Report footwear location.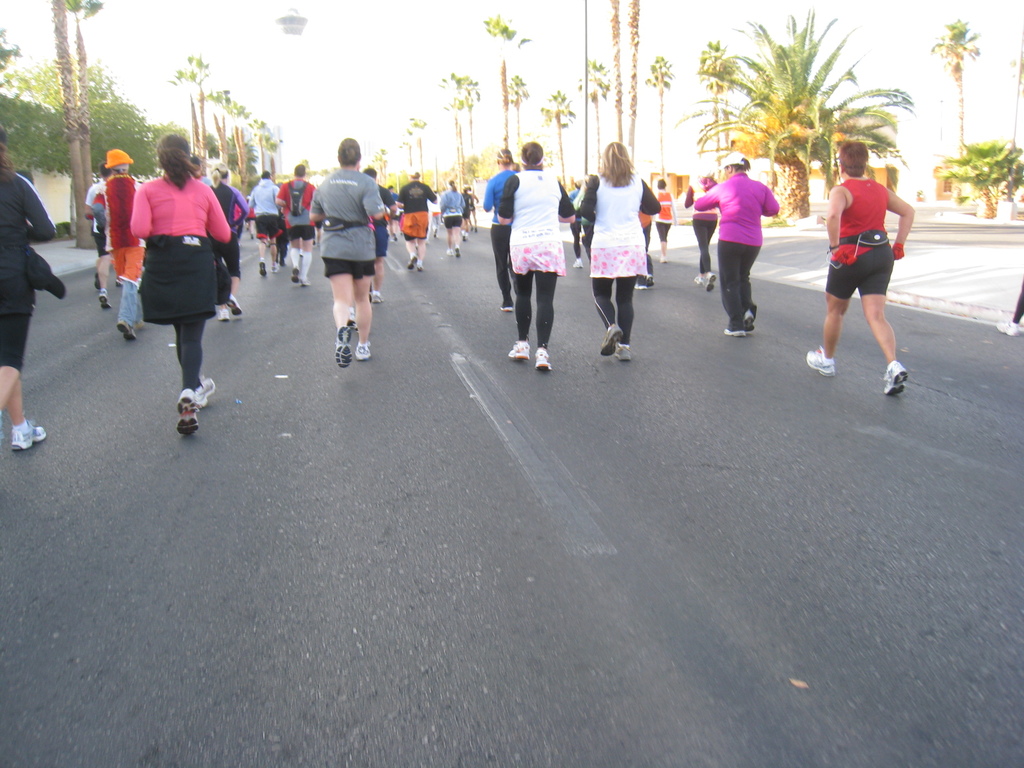
Report: (left=706, top=270, right=716, bottom=291).
